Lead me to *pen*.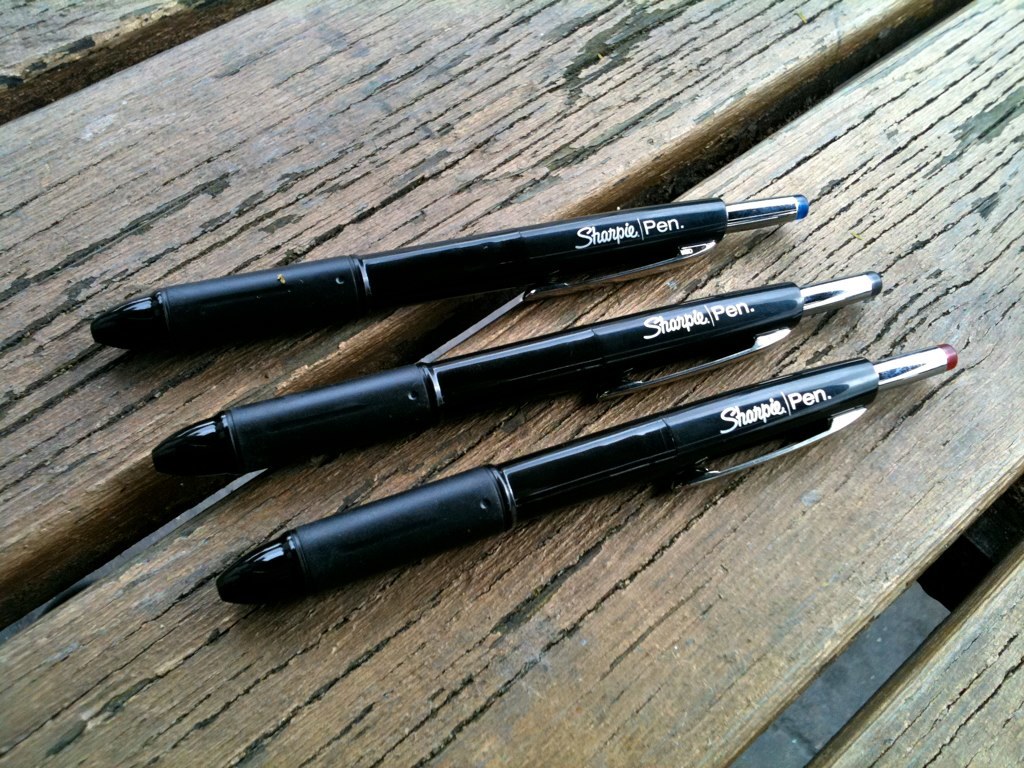
Lead to bbox=(212, 338, 957, 605).
